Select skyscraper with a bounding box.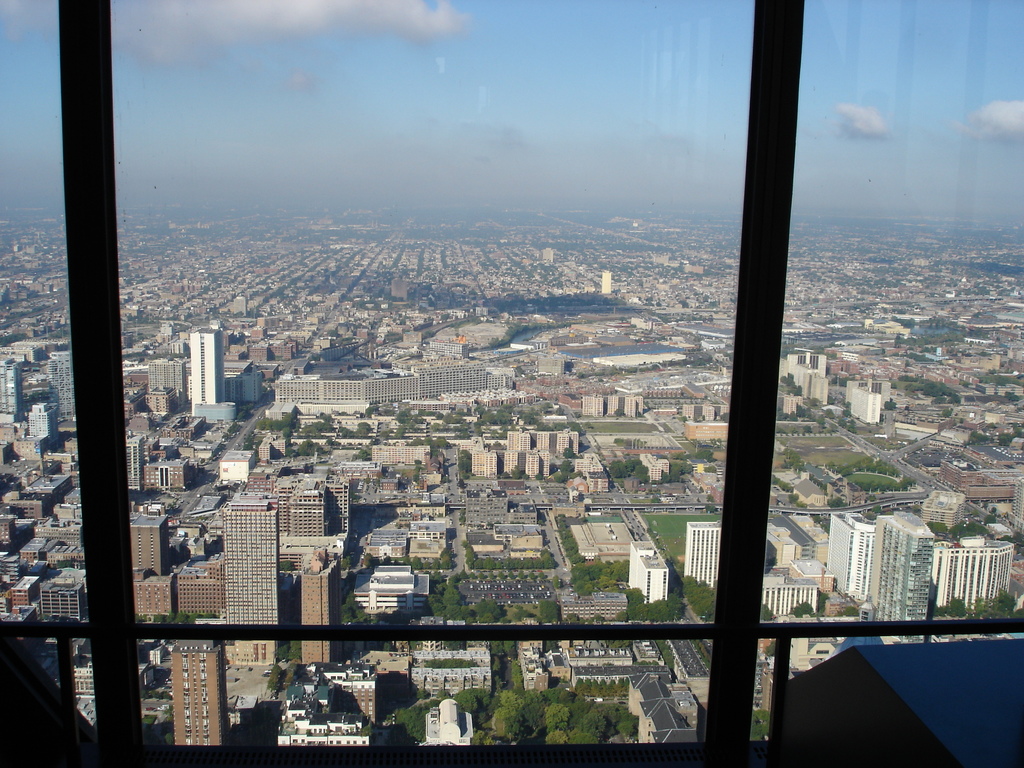
(x1=686, y1=515, x2=723, y2=586).
